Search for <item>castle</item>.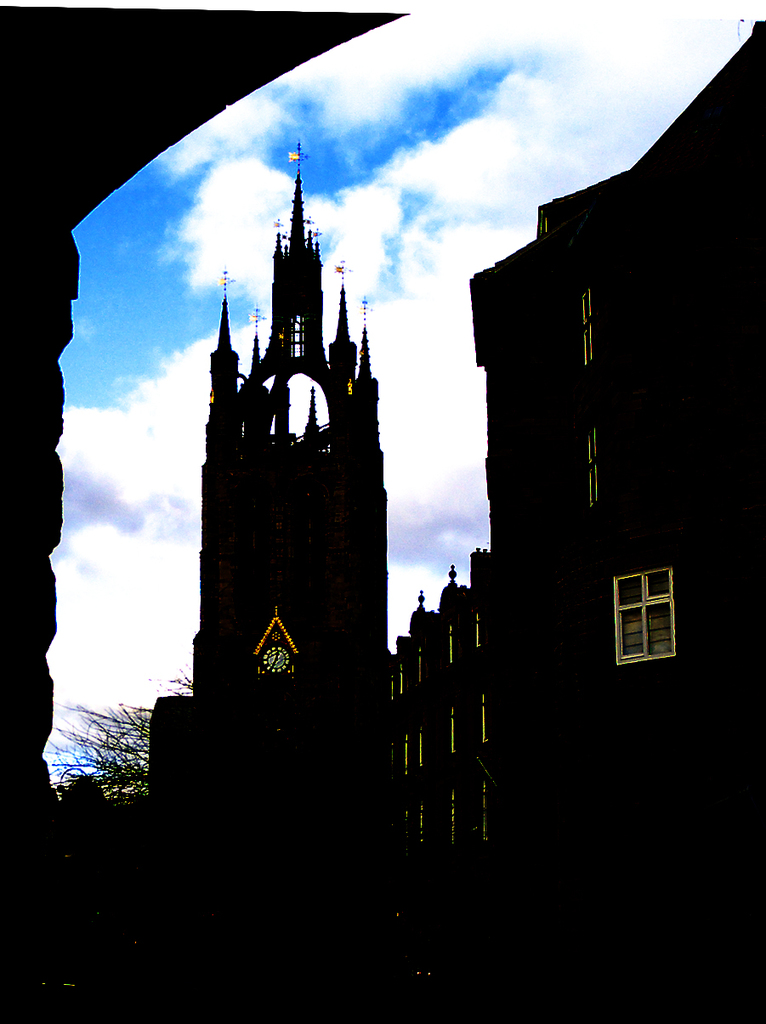
Found at select_region(147, 16, 765, 1023).
